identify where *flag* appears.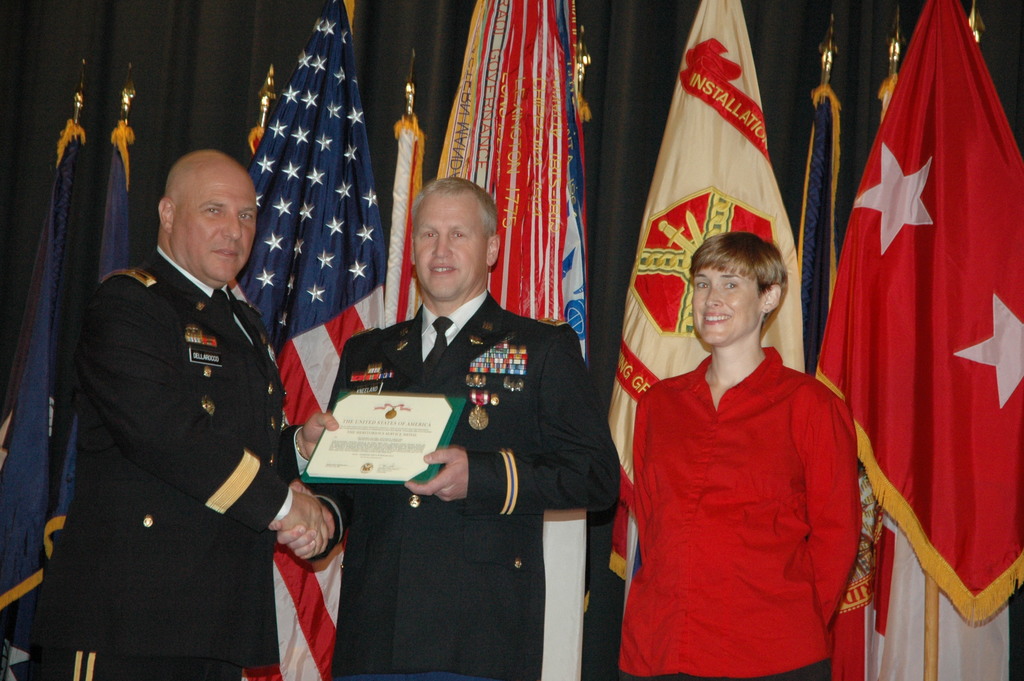
Appears at BBox(812, 0, 1023, 624).
